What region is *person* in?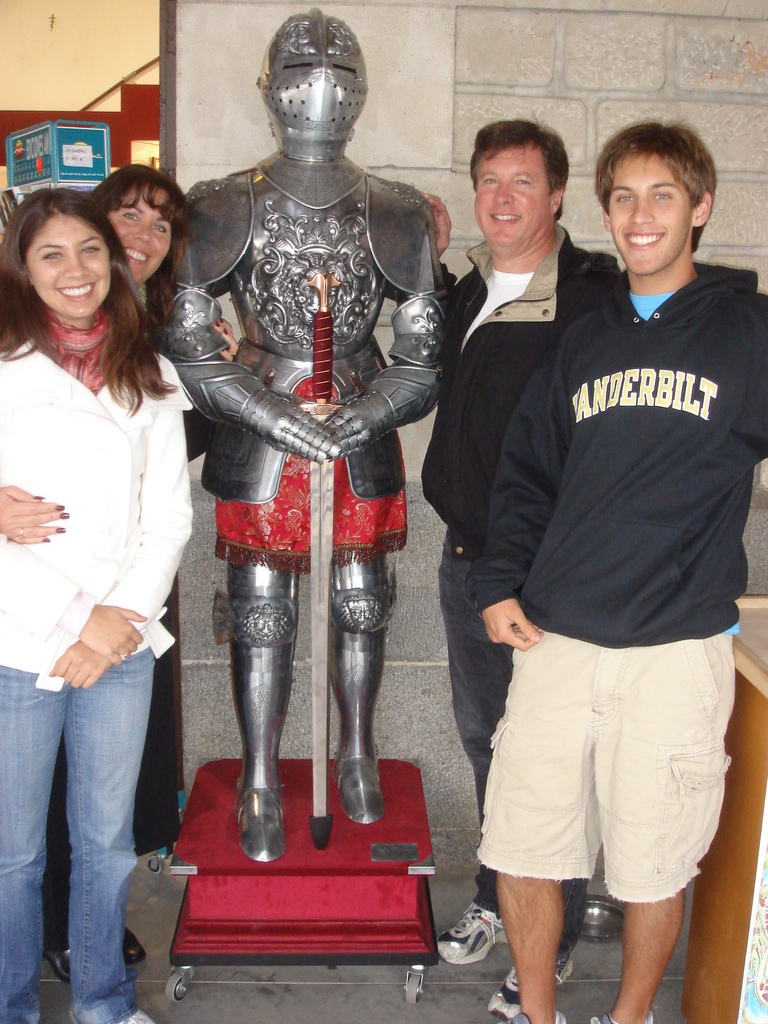
<region>0, 164, 241, 545</region>.
